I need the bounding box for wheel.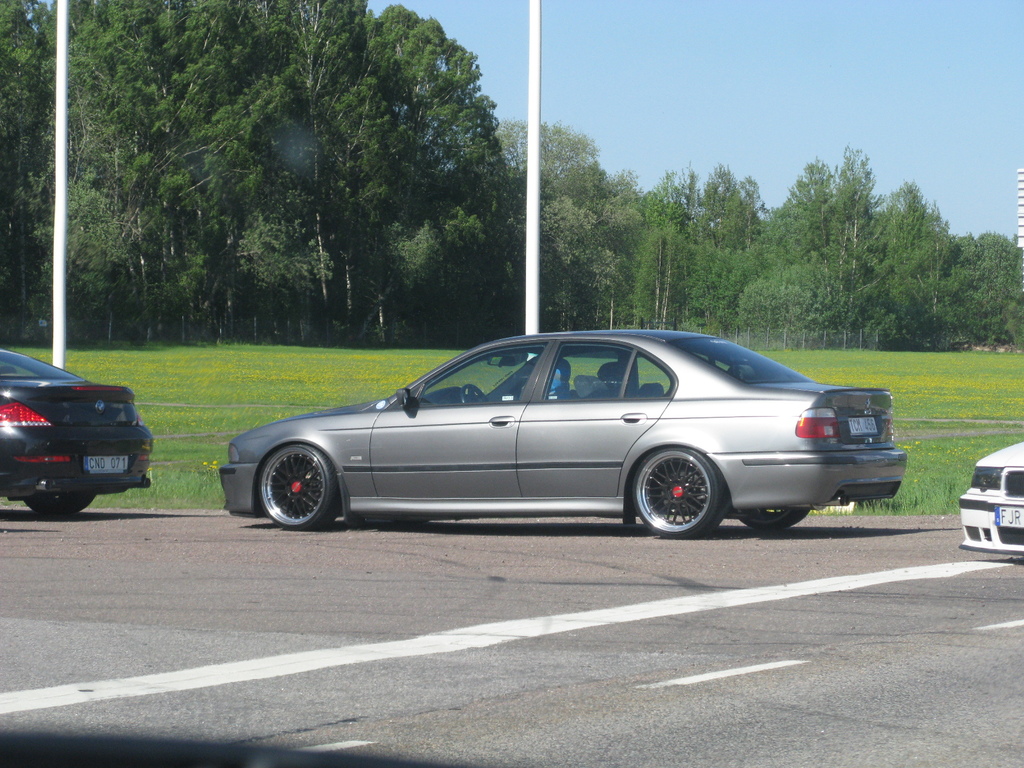
Here it is: {"left": 253, "top": 447, "right": 343, "bottom": 533}.
